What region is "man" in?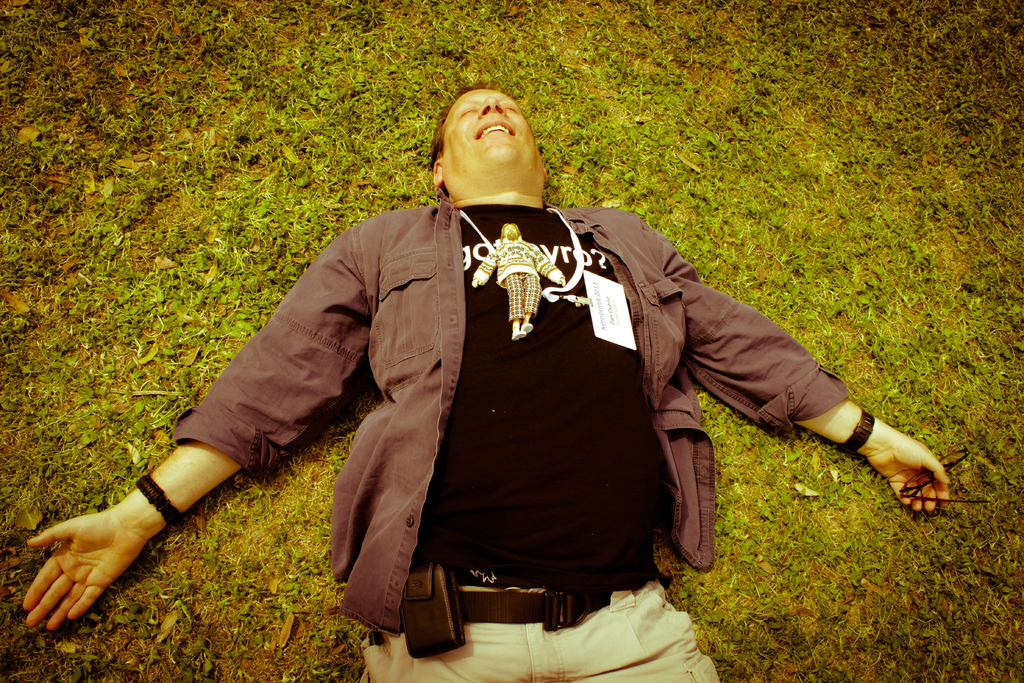
15 82 955 682.
